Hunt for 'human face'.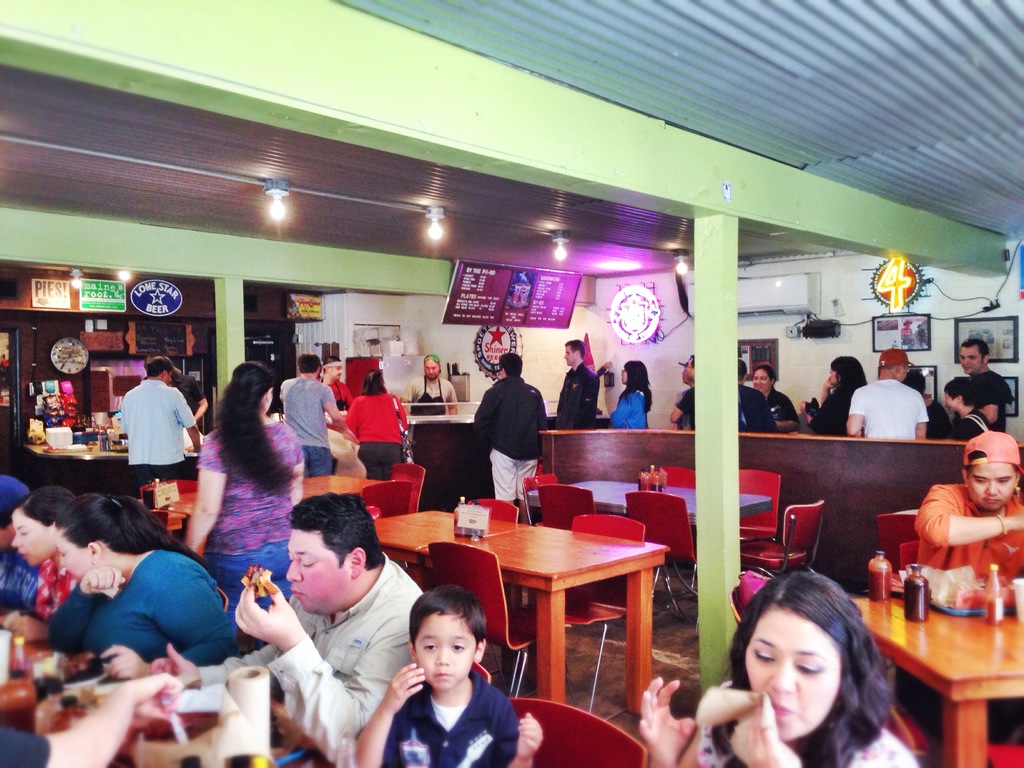
Hunted down at (x1=968, y1=452, x2=1021, y2=508).
